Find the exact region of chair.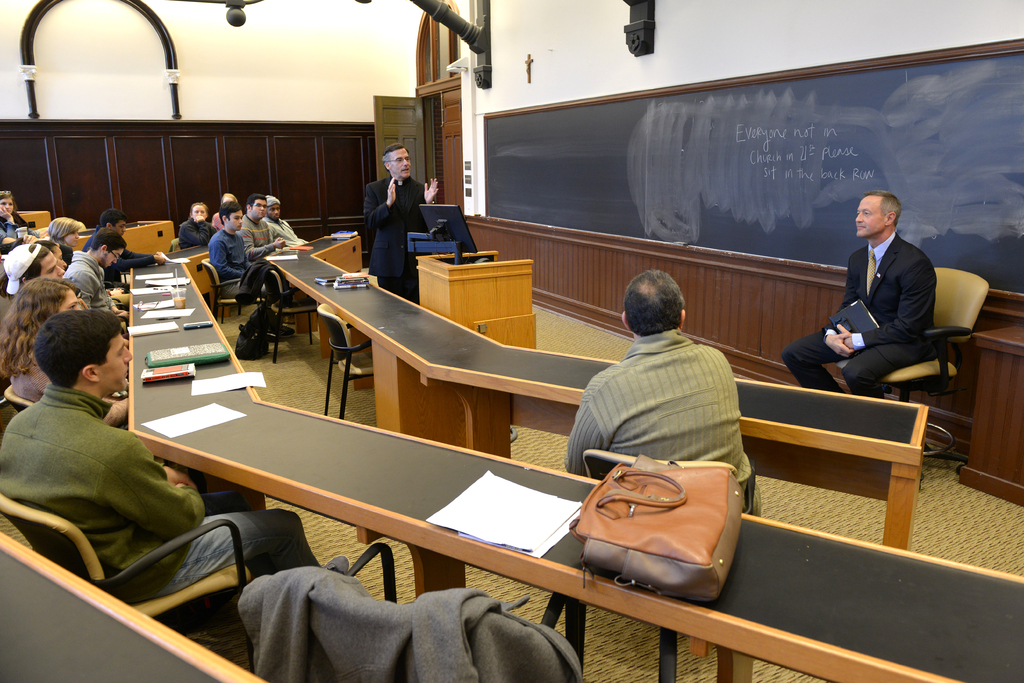
Exact region: pyautogui.locateOnScreen(320, 304, 378, 422).
